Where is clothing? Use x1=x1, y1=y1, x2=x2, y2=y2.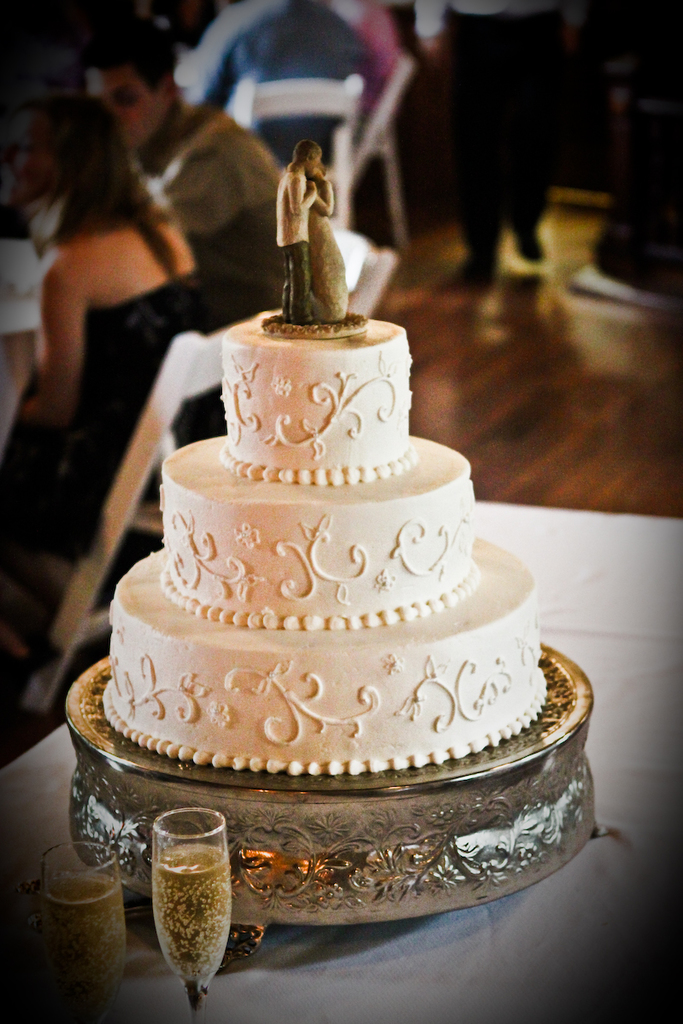
x1=154, y1=99, x2=330, y2=324.
